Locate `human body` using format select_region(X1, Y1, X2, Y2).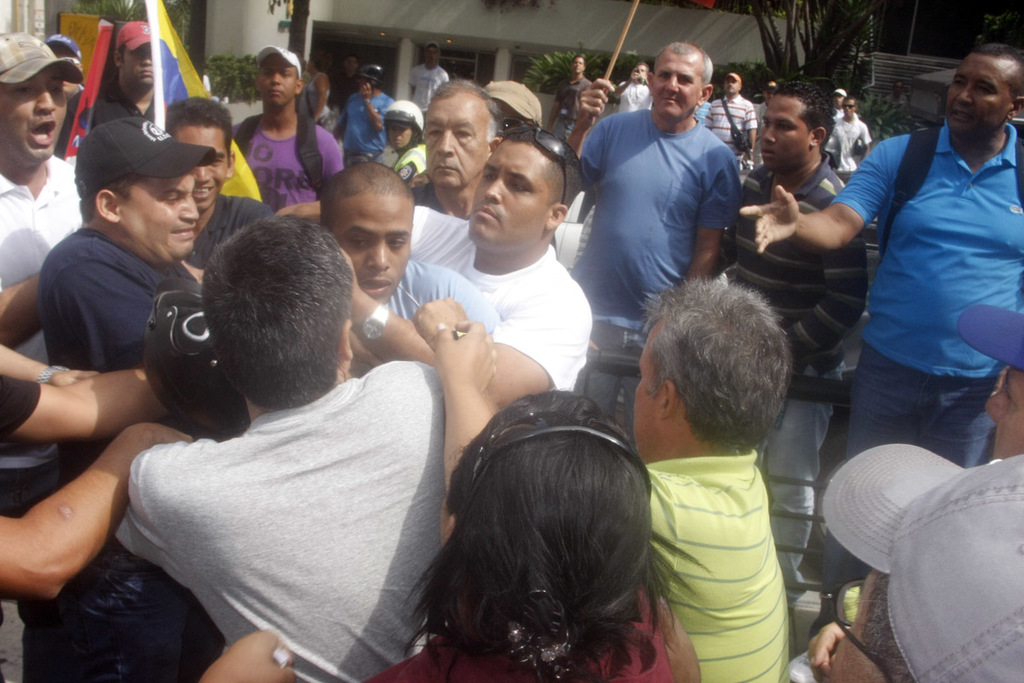
select_region(707, 96, 759, 158).
